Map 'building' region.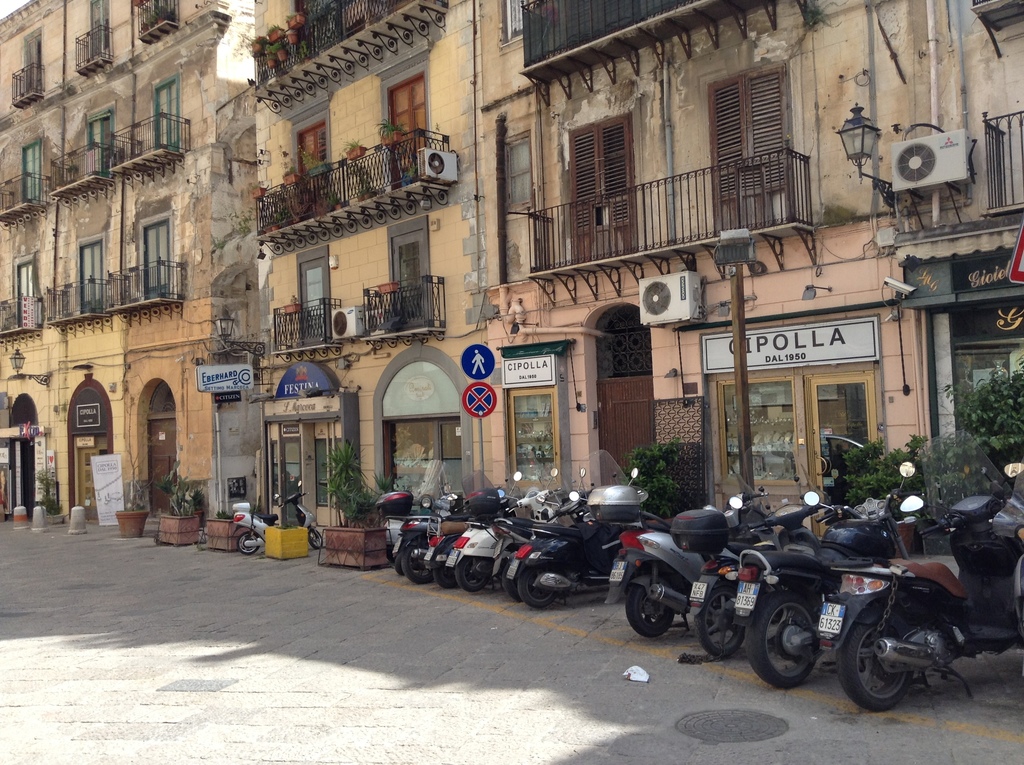
Mapped to bbox=(479, 0, 938, 538).
